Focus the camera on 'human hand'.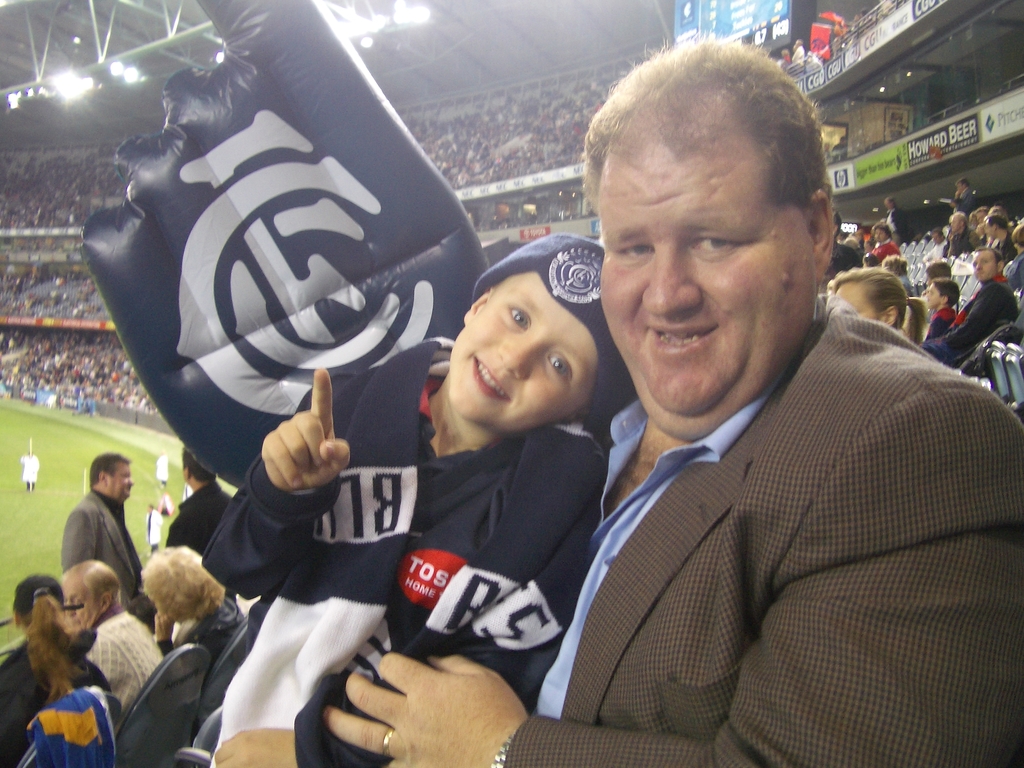
Focus region: (214,726,298,767).
